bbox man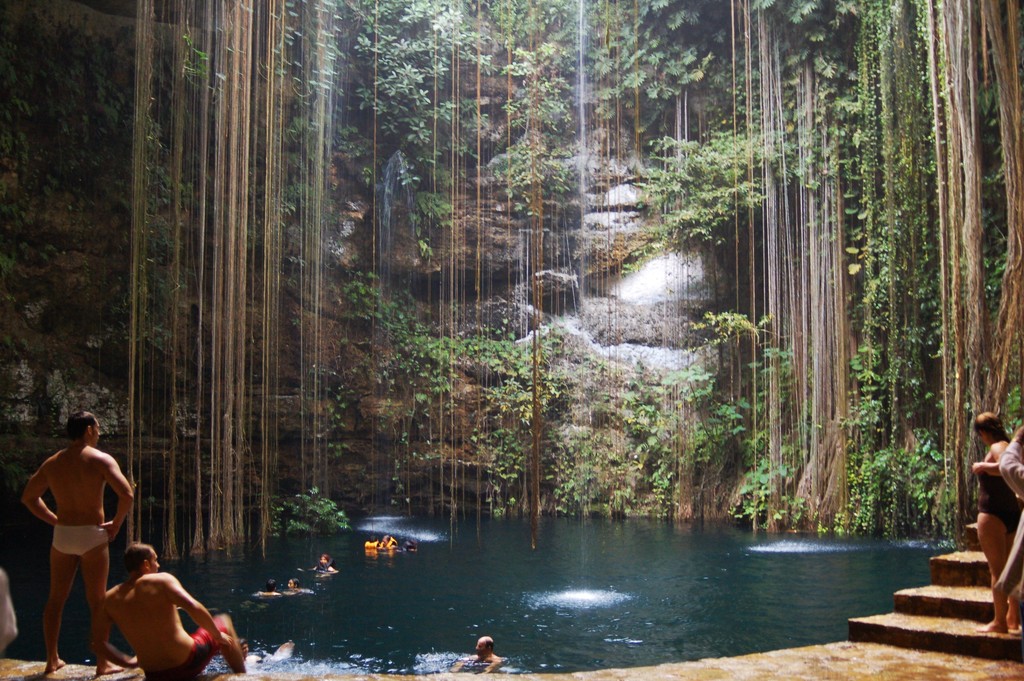
<box>101,545,248,680</box>
